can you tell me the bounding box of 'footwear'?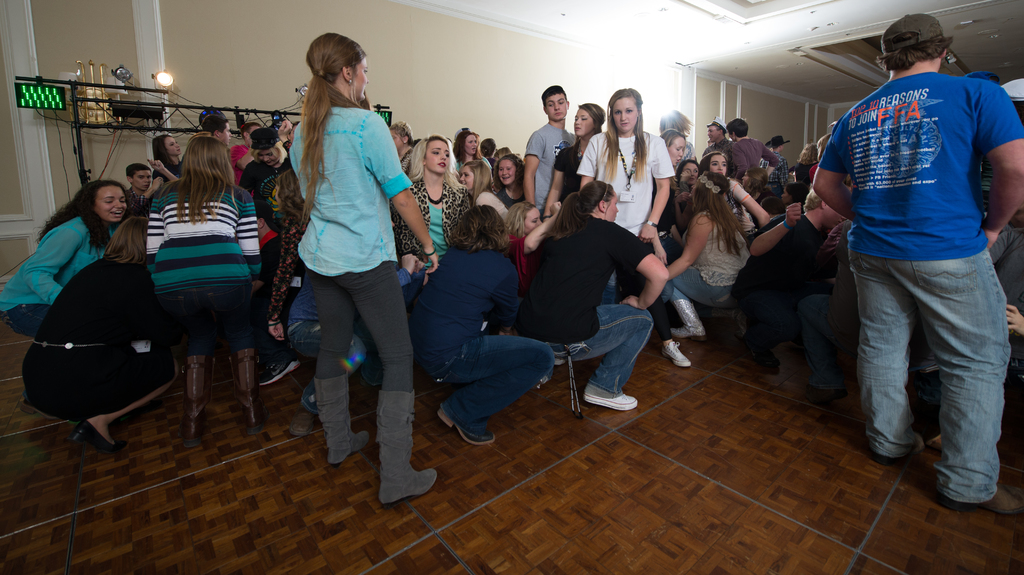
bbox(660, 341, 690, 367).
